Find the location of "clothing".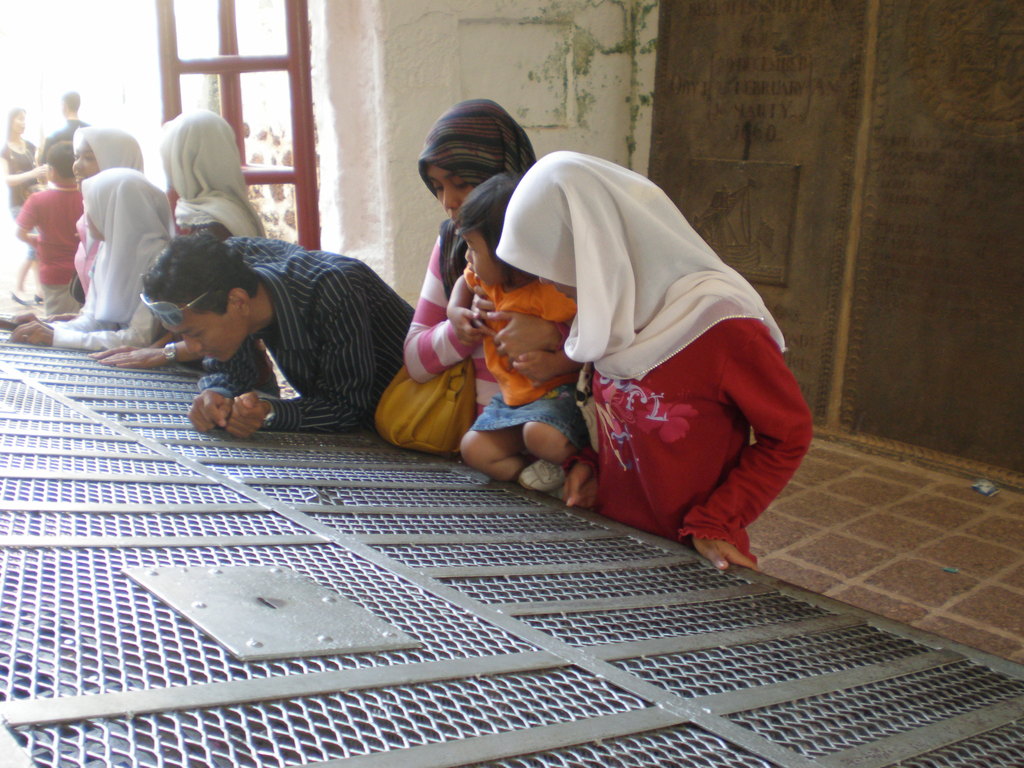
Location: 465 275 588 454.
